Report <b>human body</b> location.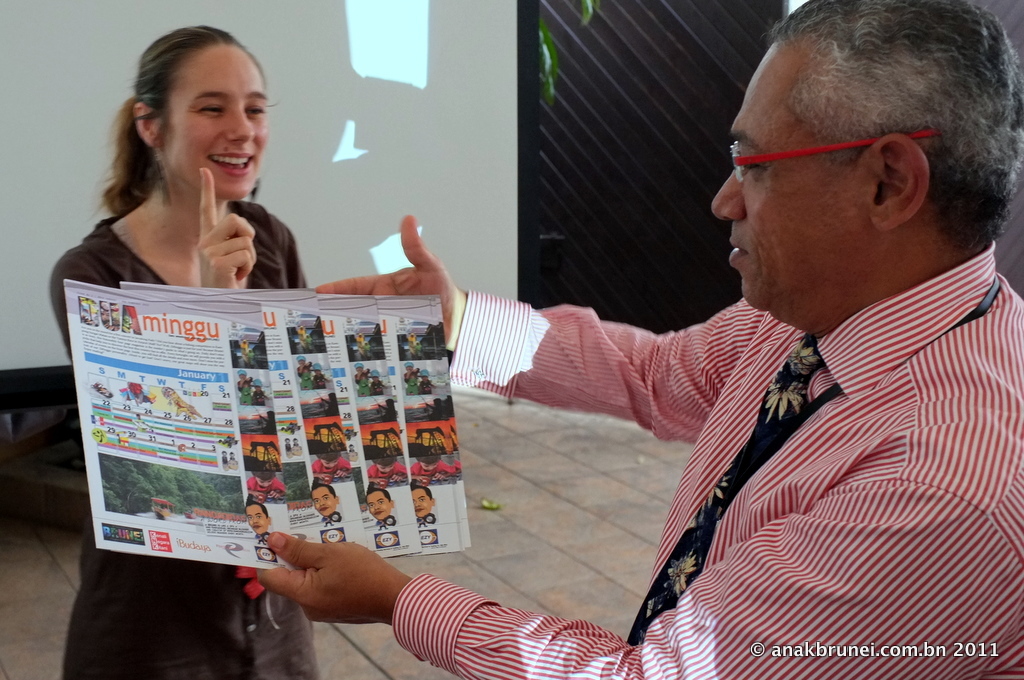
Report: 421 370 434 391.
